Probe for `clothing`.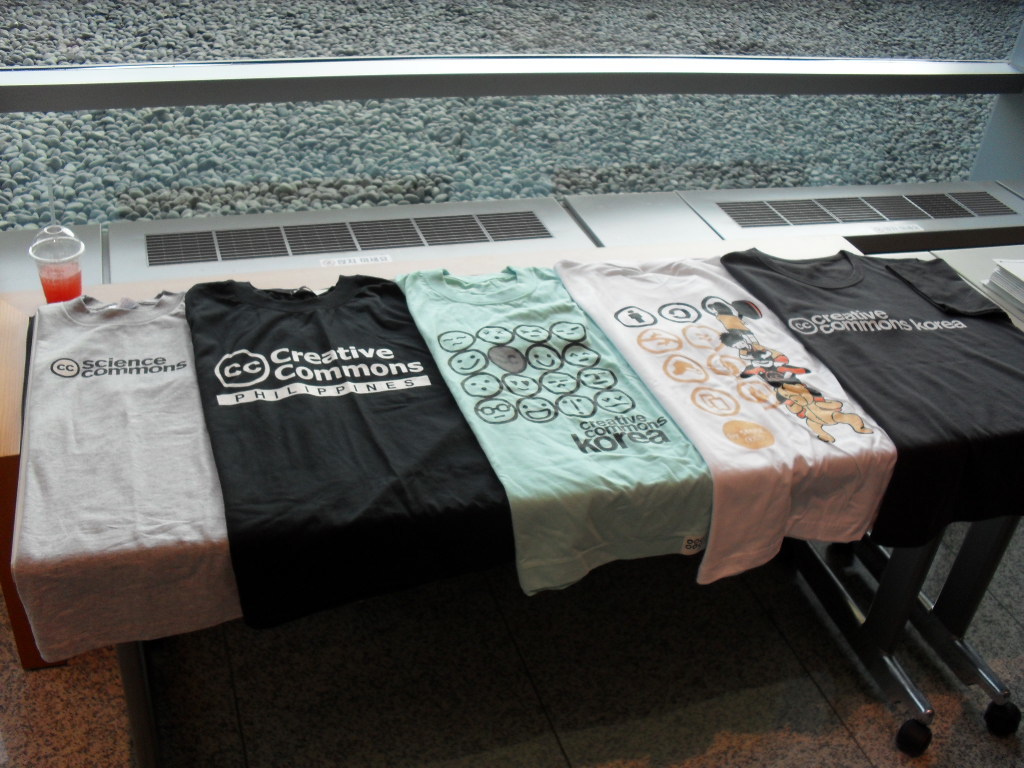
Probe result: region(396, 260, 705, 616).
